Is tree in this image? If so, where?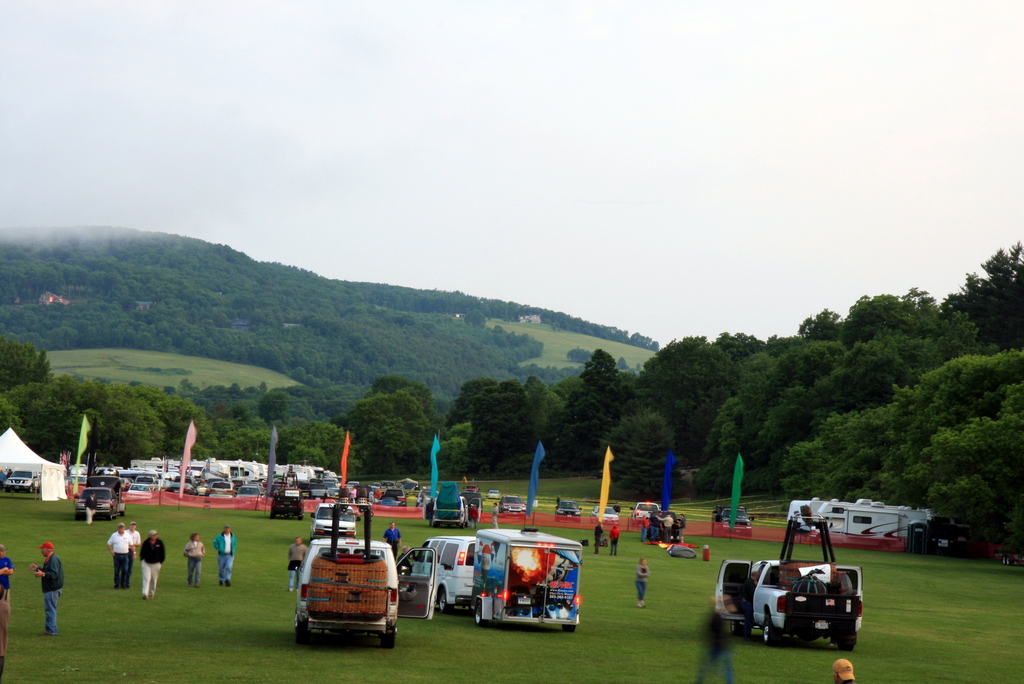
Yes, at left=617, top=413, right=678, bottom=477.
